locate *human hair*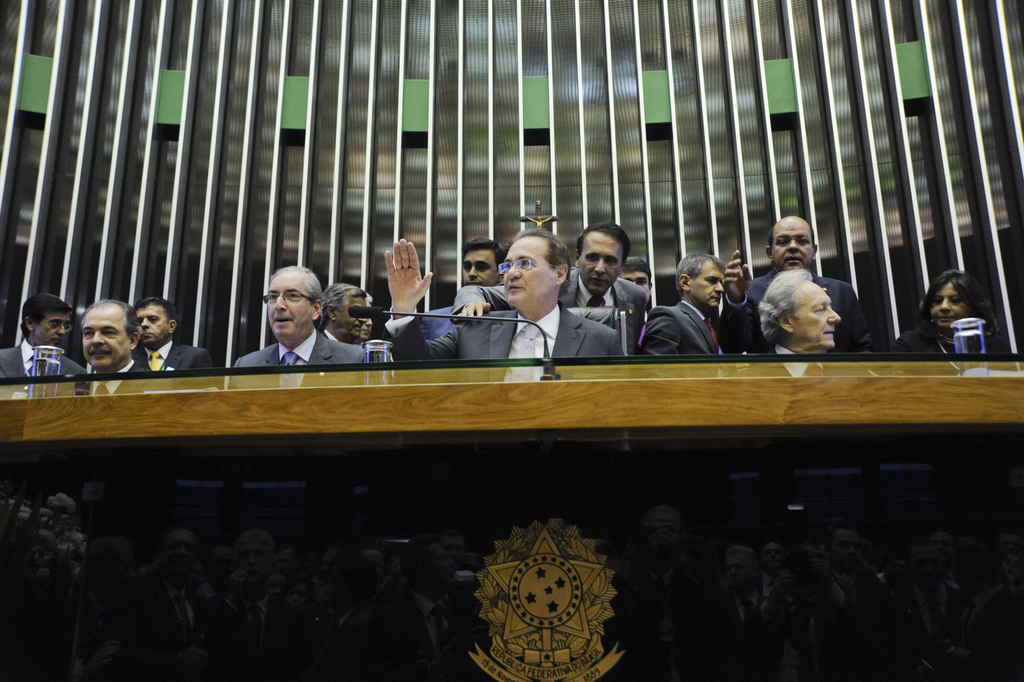
(587, 218, 634, 270)
